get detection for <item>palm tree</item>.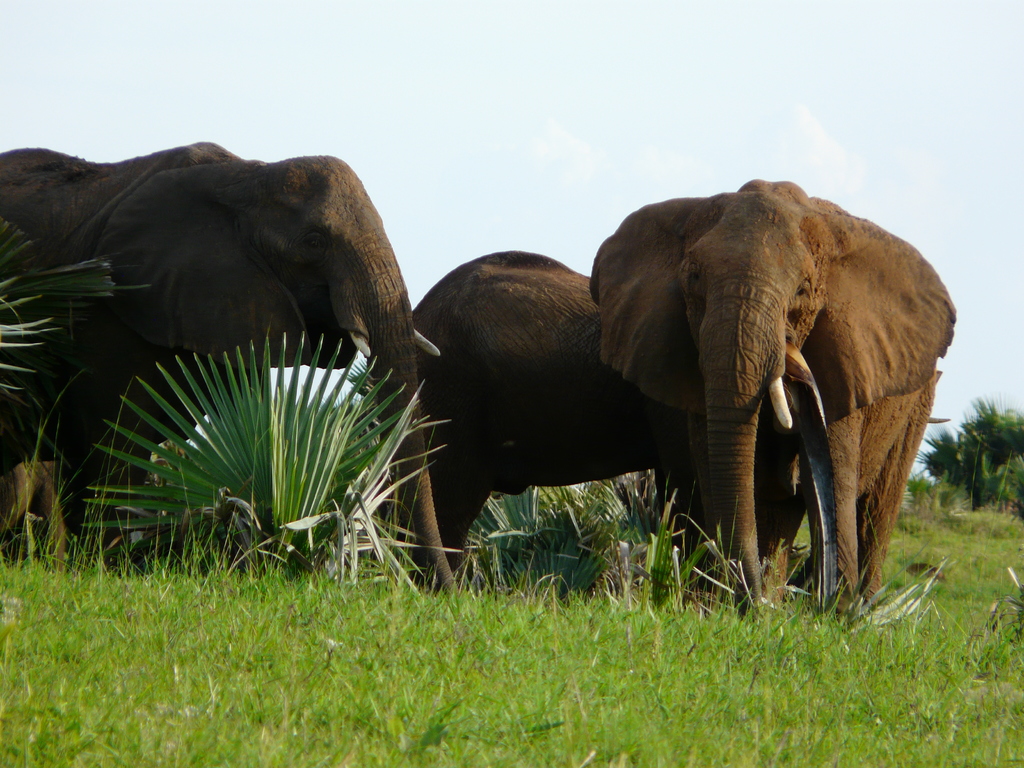
Detection: x1=915 y1=389 x2=1023 y2=518.
